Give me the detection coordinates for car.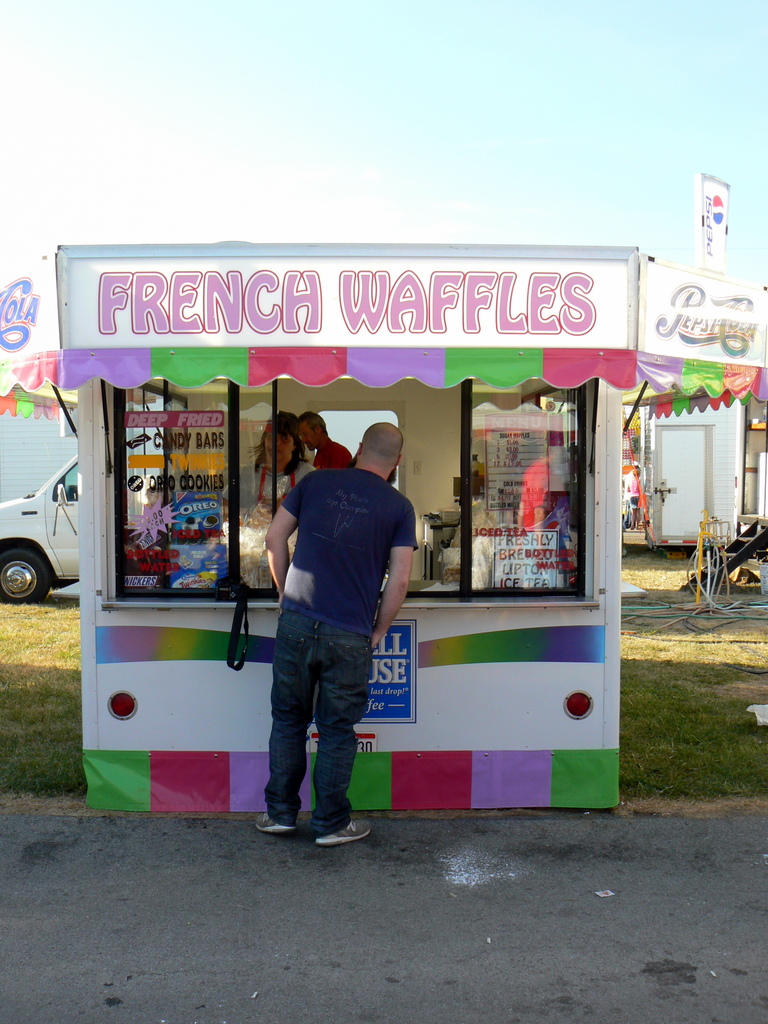
detection(0, 447, 76, 601).
